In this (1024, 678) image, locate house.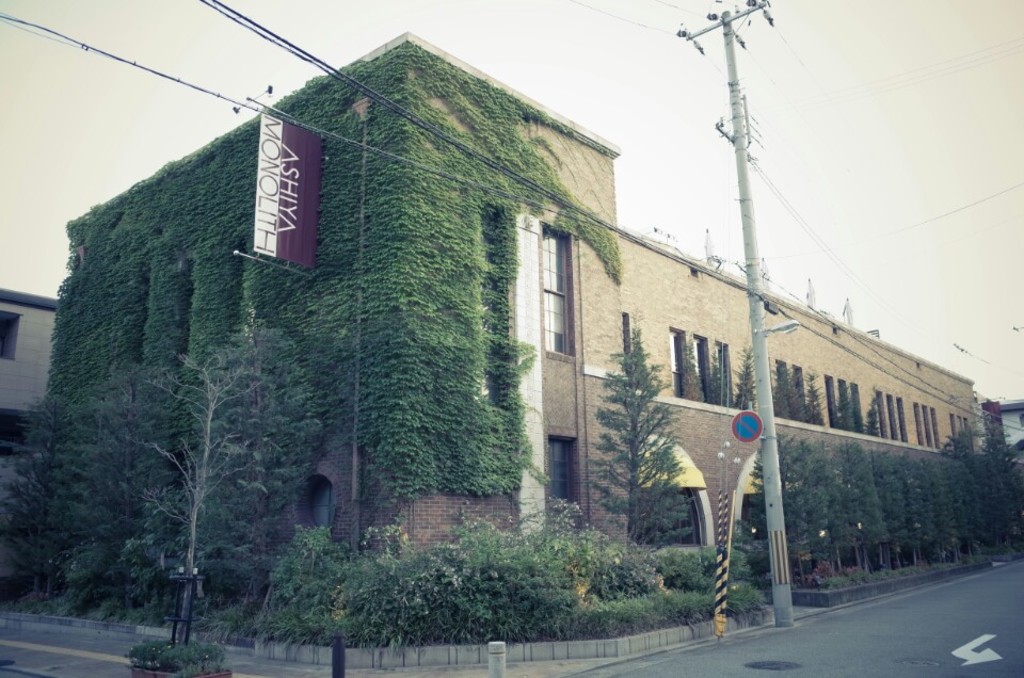
Bounding box: <box>0,289,67,592</box>.
